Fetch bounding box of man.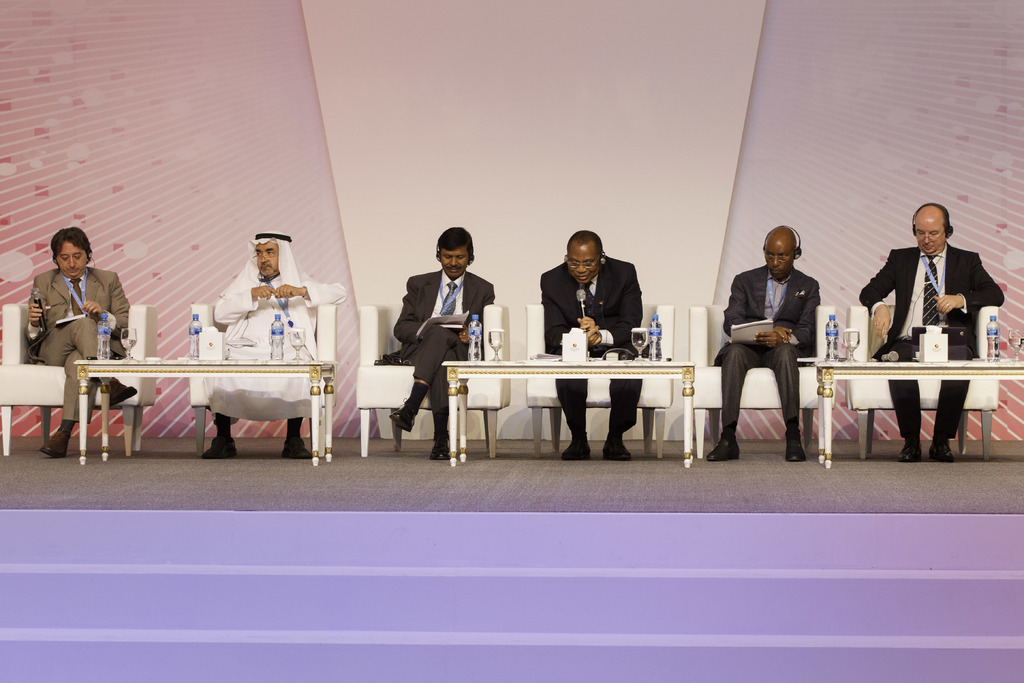
Bbox: {"left": 533, "top": 224, "right": 651, "bottom": 457}.
